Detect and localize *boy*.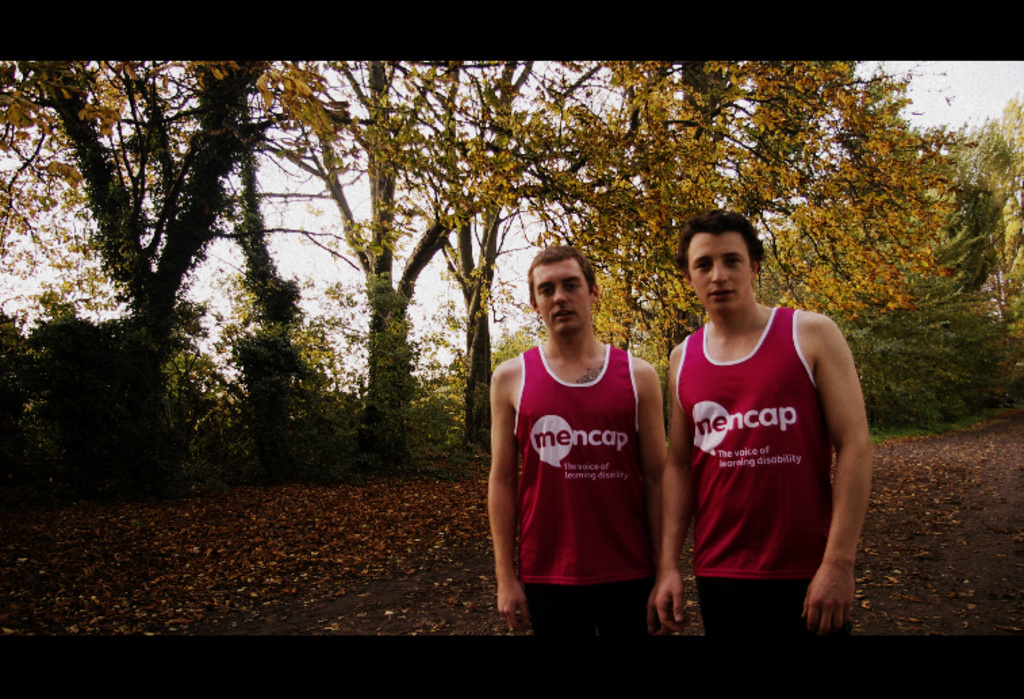
Localized at x1=480 y1=234 x2=684 y2=645.
